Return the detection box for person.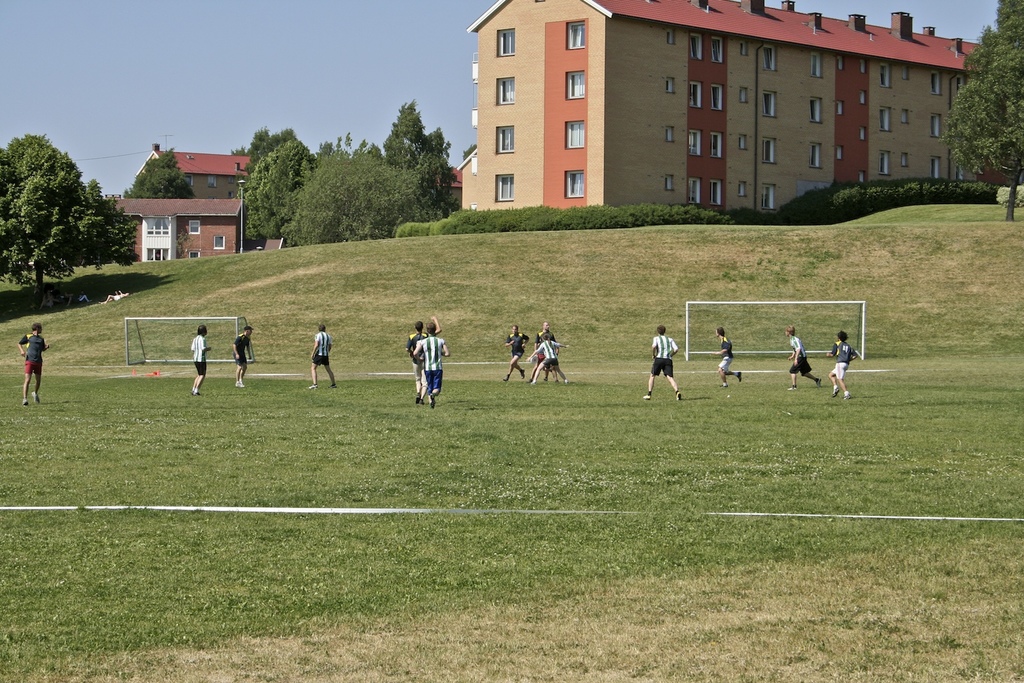
rect(639, 322, 683, 403).
